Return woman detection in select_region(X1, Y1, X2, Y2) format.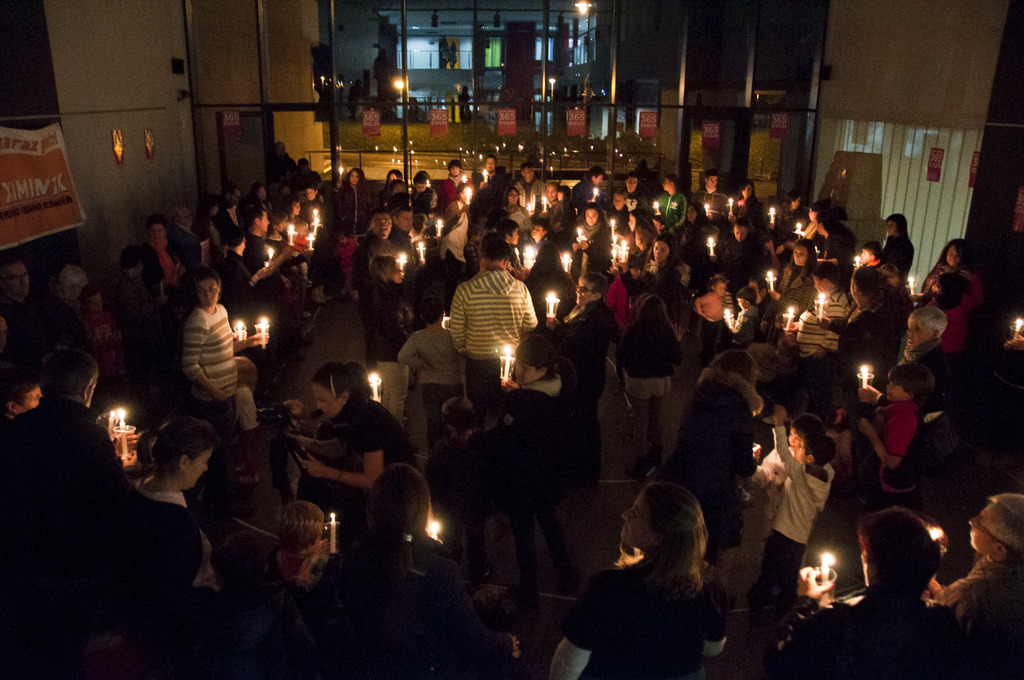
select_region(497, 187, 534, 232).
